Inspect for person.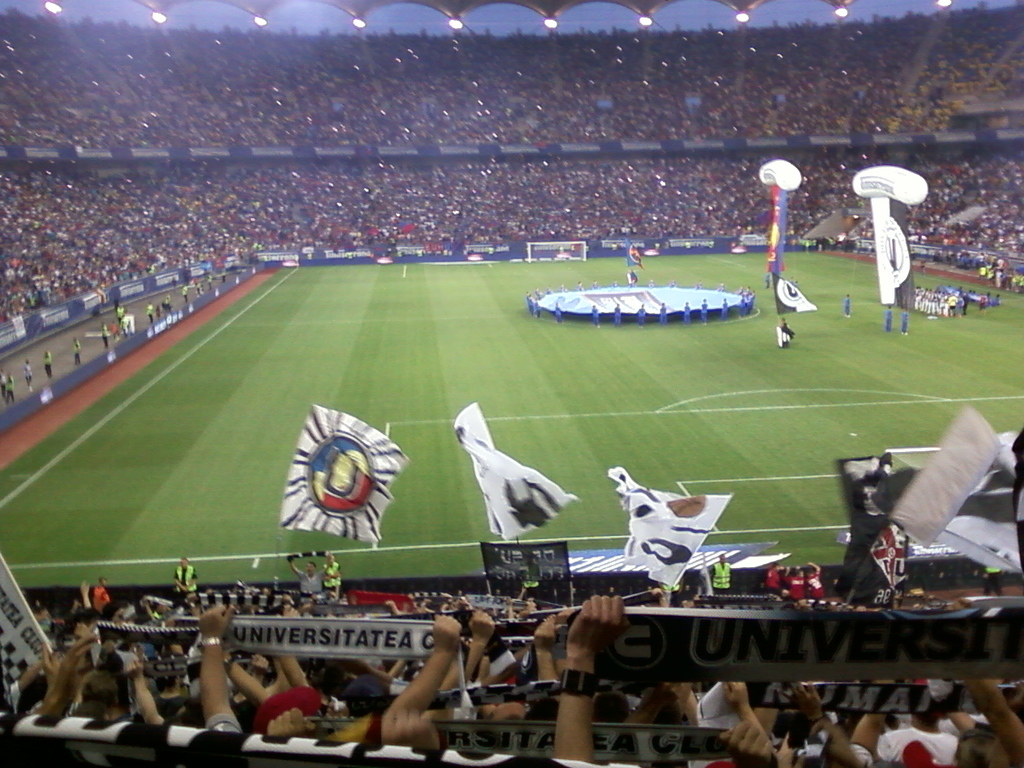
Inspection: bbox=(63, 634, 170, 726).
